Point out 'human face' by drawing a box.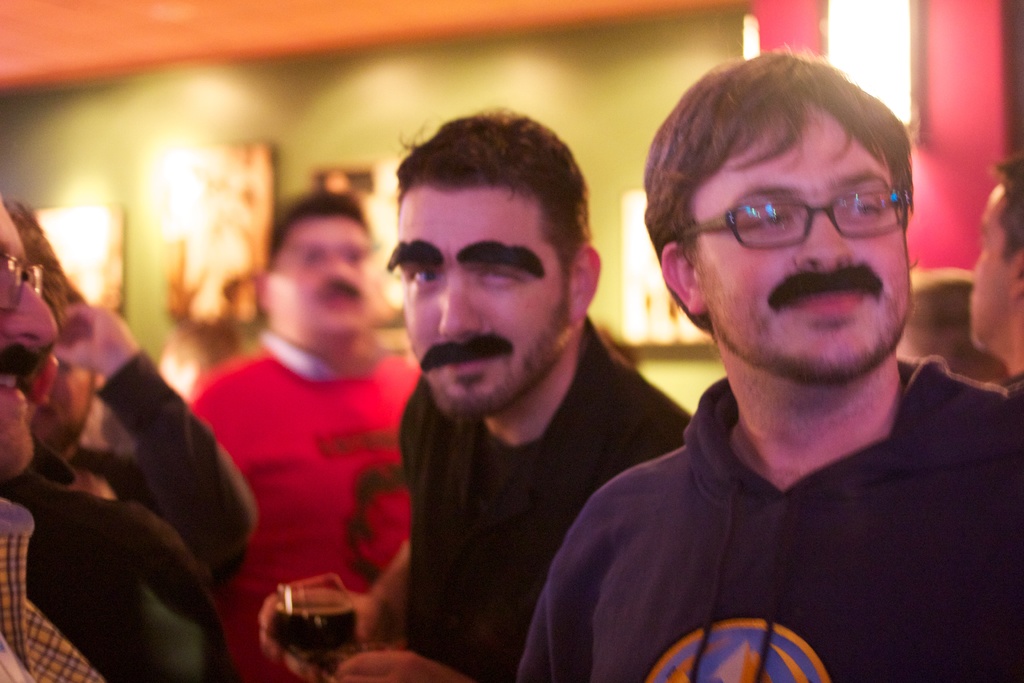
bbox(968, 183, 1015, 349).
